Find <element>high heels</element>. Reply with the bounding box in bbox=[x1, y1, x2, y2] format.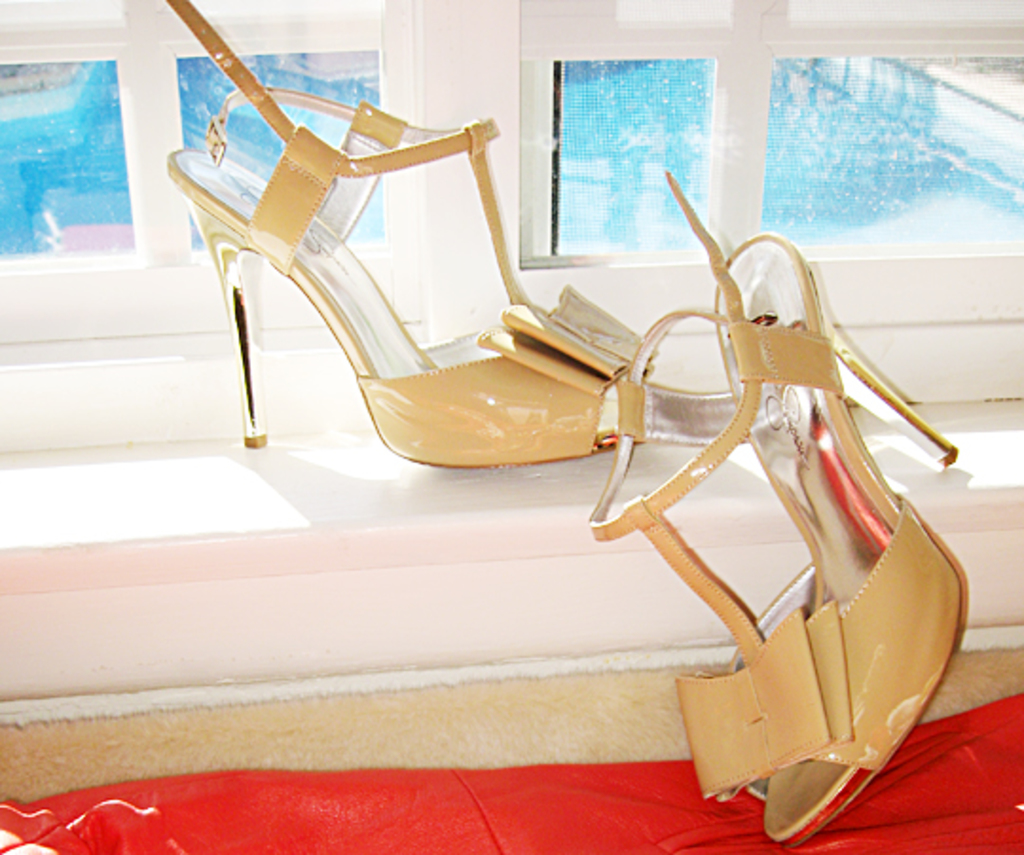
bbox=[182, 63, 631, 483].
